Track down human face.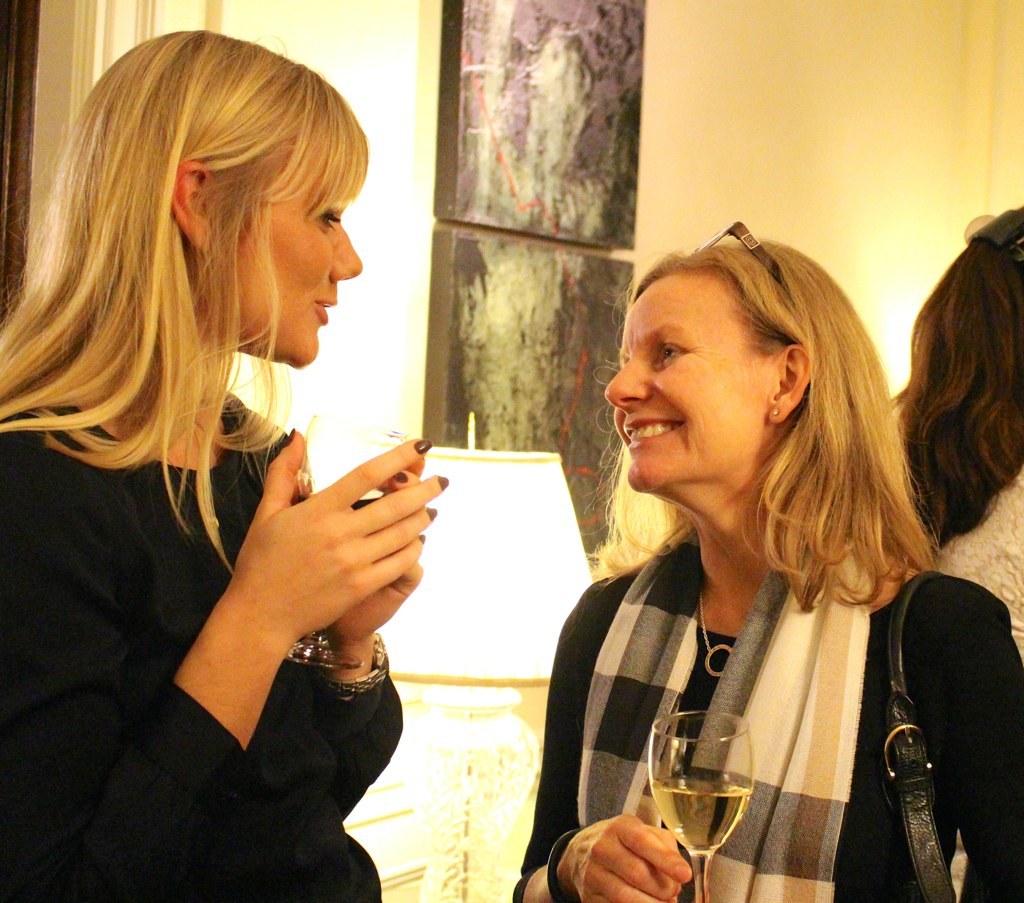
Tracked to [x1=220, y1=172, x2=360, y2=374].
